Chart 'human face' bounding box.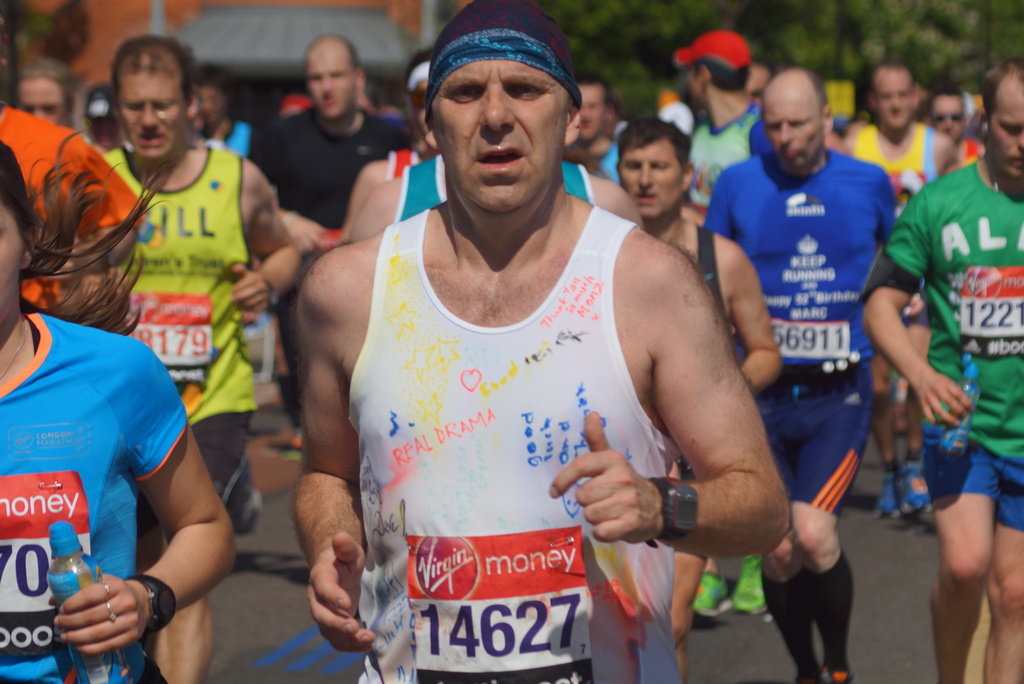
Charted: pyautogui.locateOnScreen(763, 85, 824, 172).
